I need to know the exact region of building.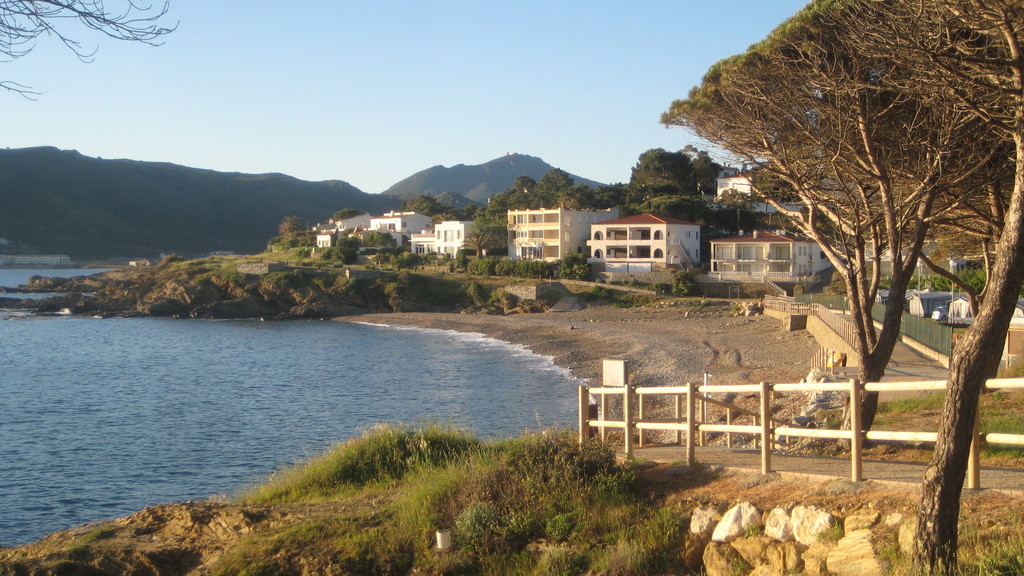
Region: bbox=[508, 207, 619, 263].
